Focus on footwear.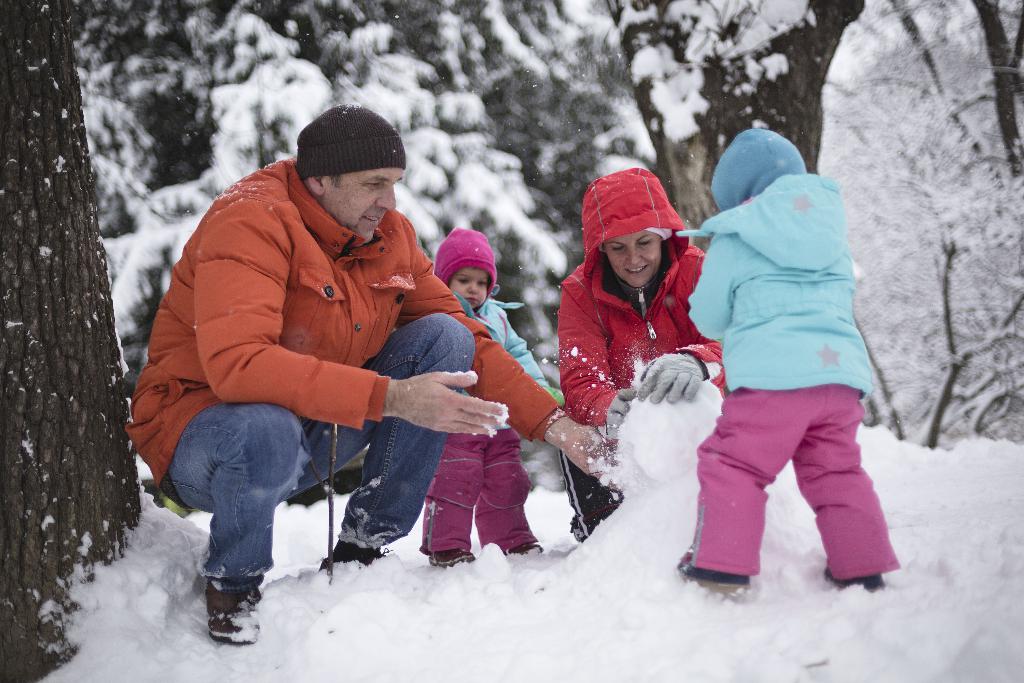
Focused at detection(328, 548, 397, 568).
